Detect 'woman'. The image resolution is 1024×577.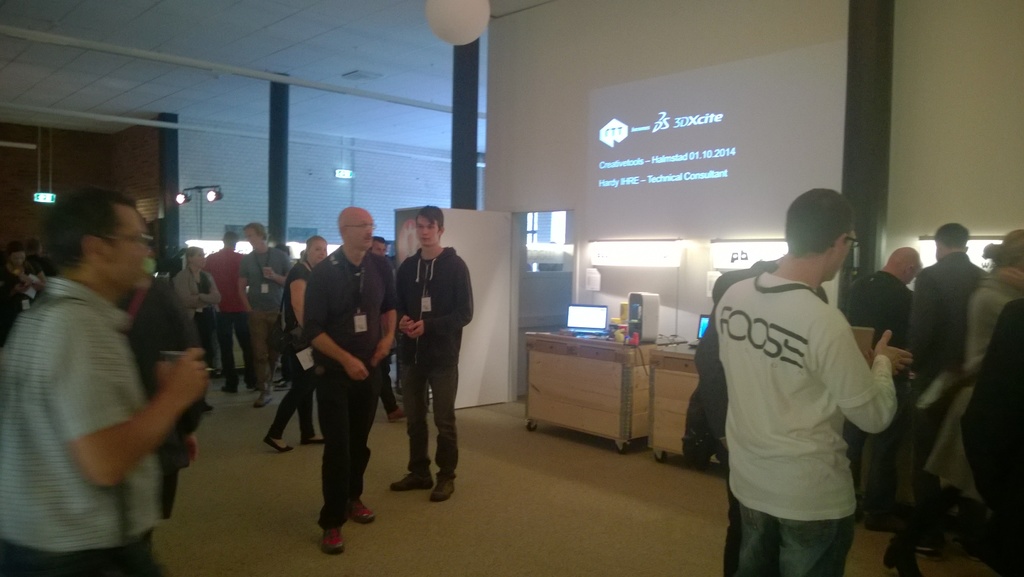
[x1=924, y1=229, x2=1023, y2=504].
